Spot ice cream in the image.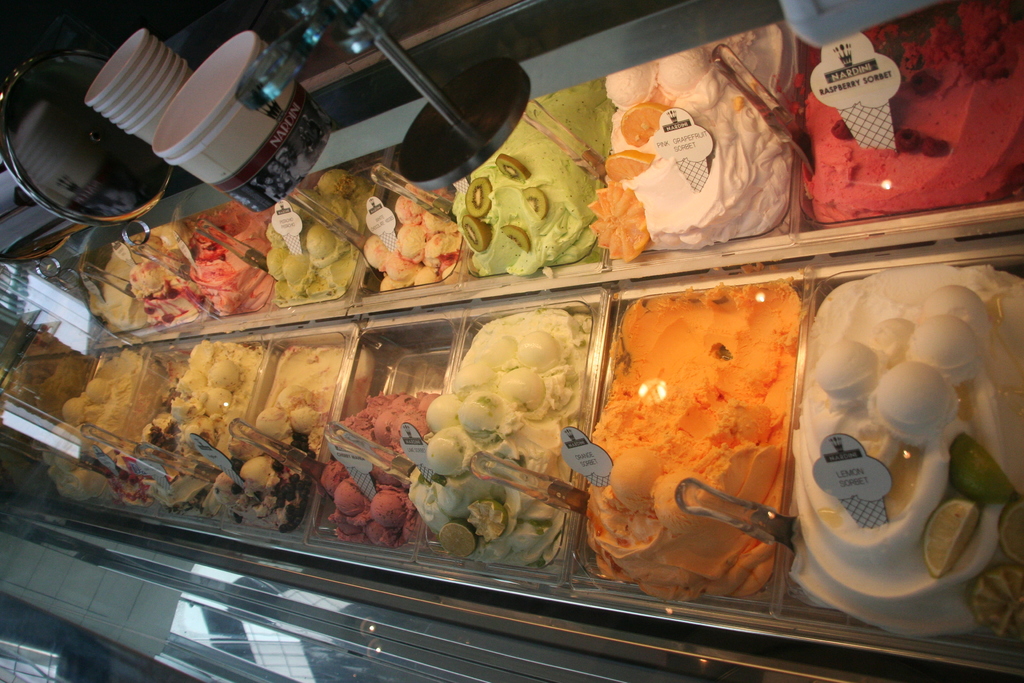
ice cream found at (360,197,459,282).
